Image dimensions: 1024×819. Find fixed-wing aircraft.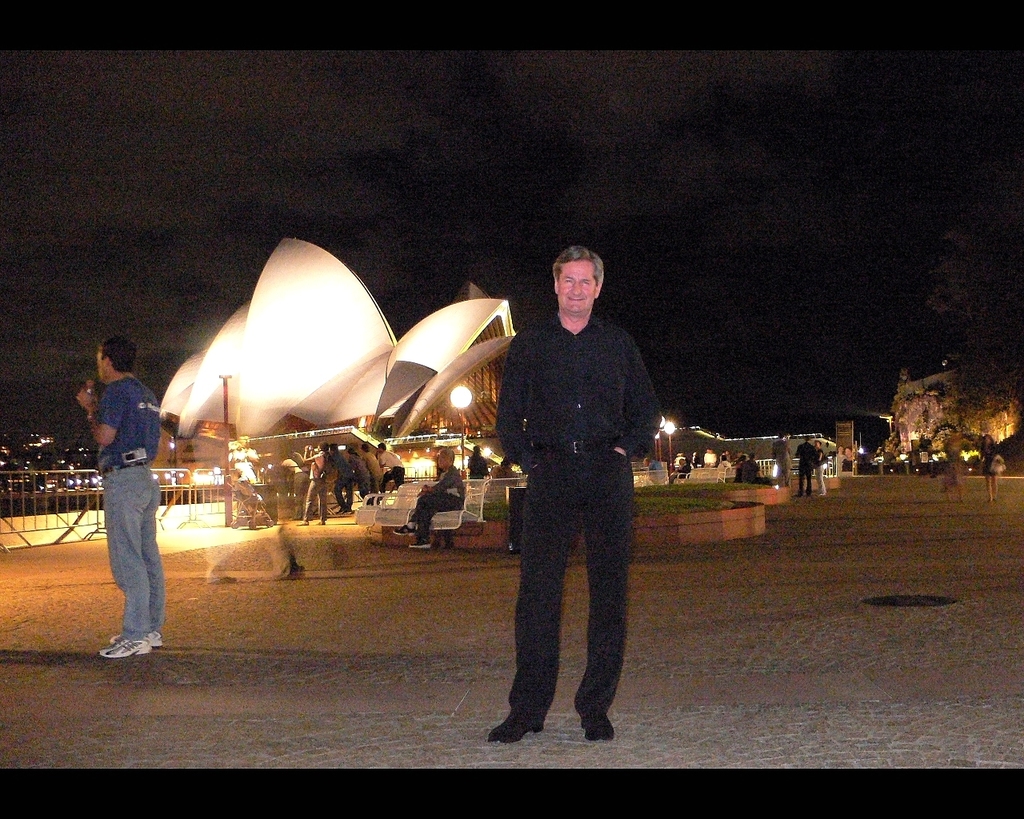
(663,429,834,461).
